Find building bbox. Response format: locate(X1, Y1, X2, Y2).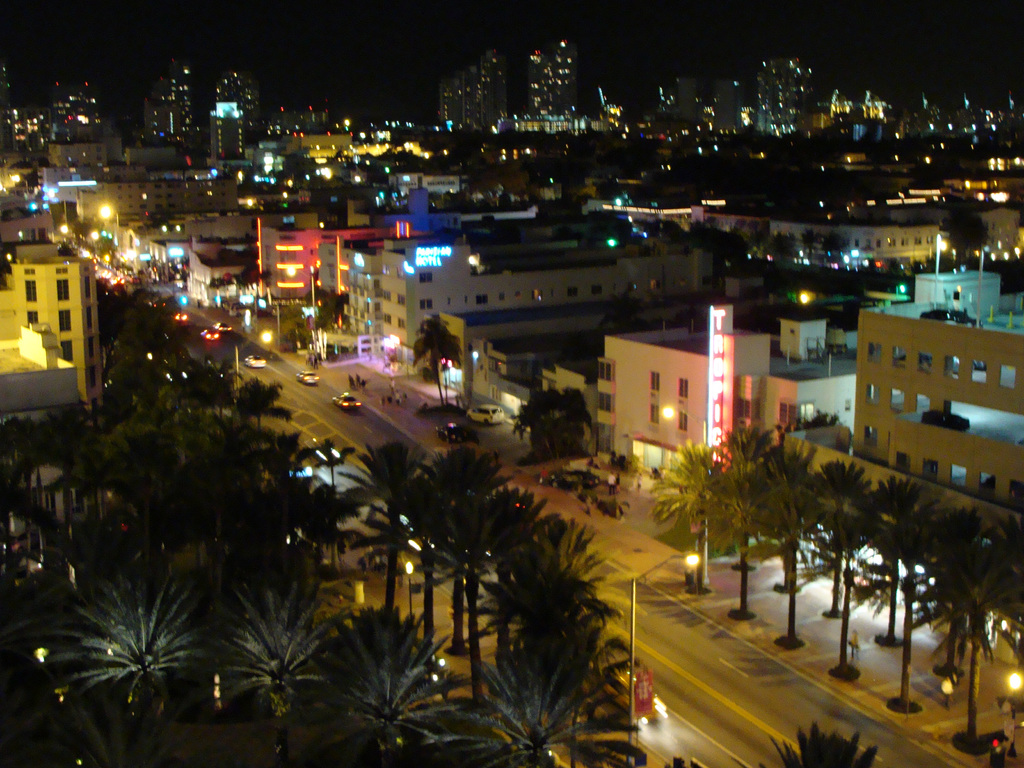
locate(129, 140, 170, 165).
